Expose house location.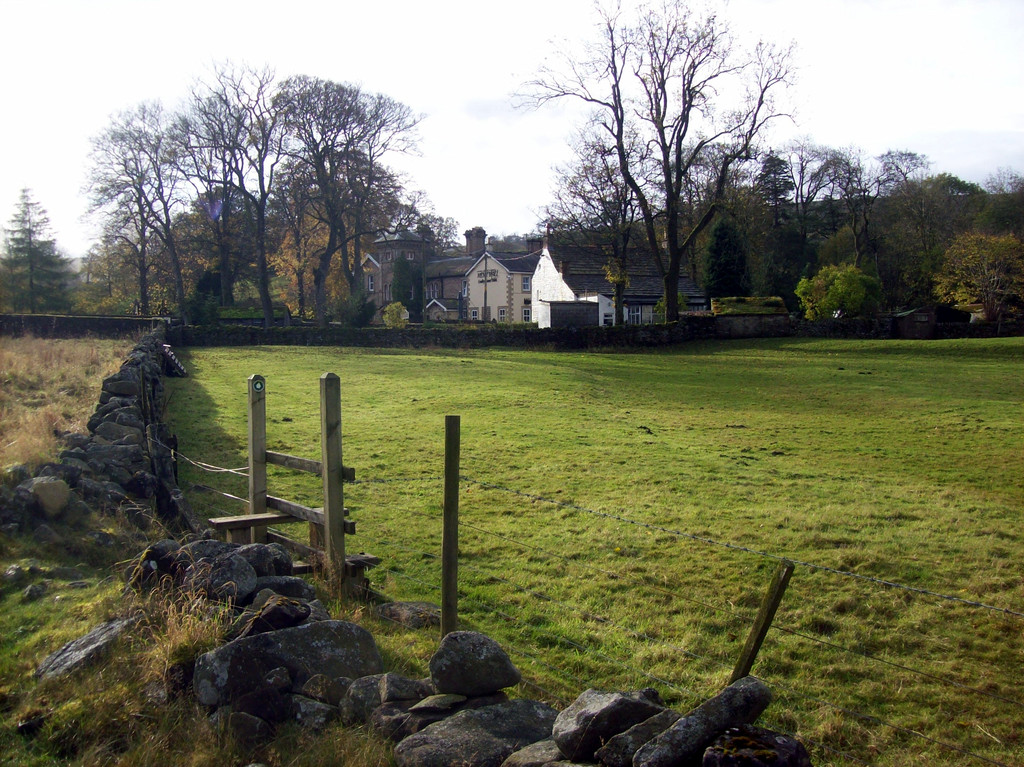
Exposed at rect(394, 217, 569, 334).
